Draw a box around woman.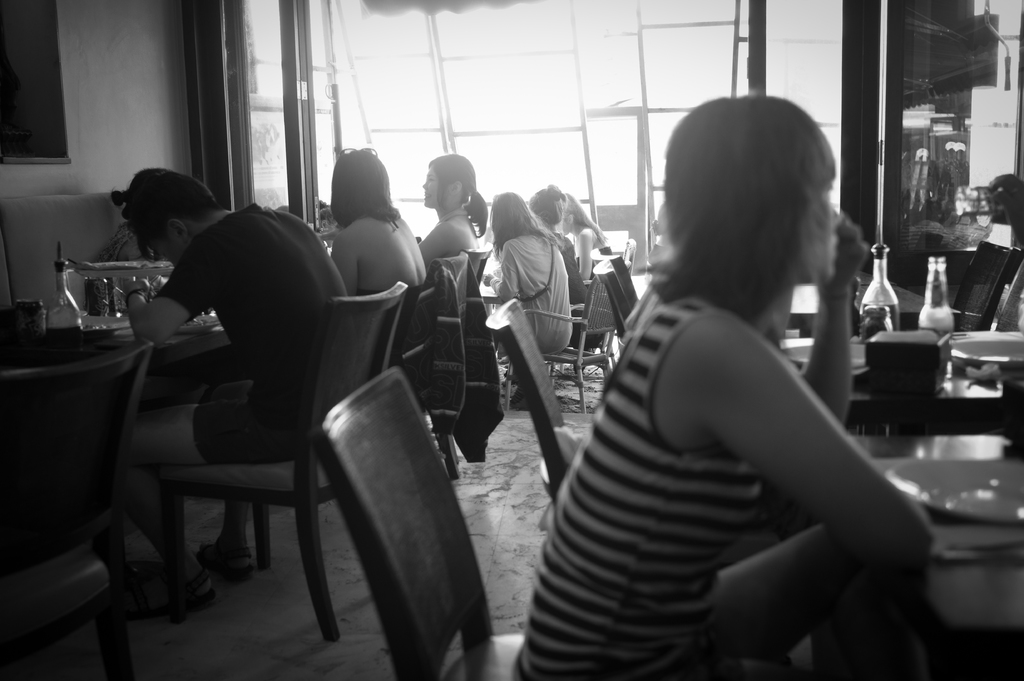
bbox(328, 145, 430, 345).
